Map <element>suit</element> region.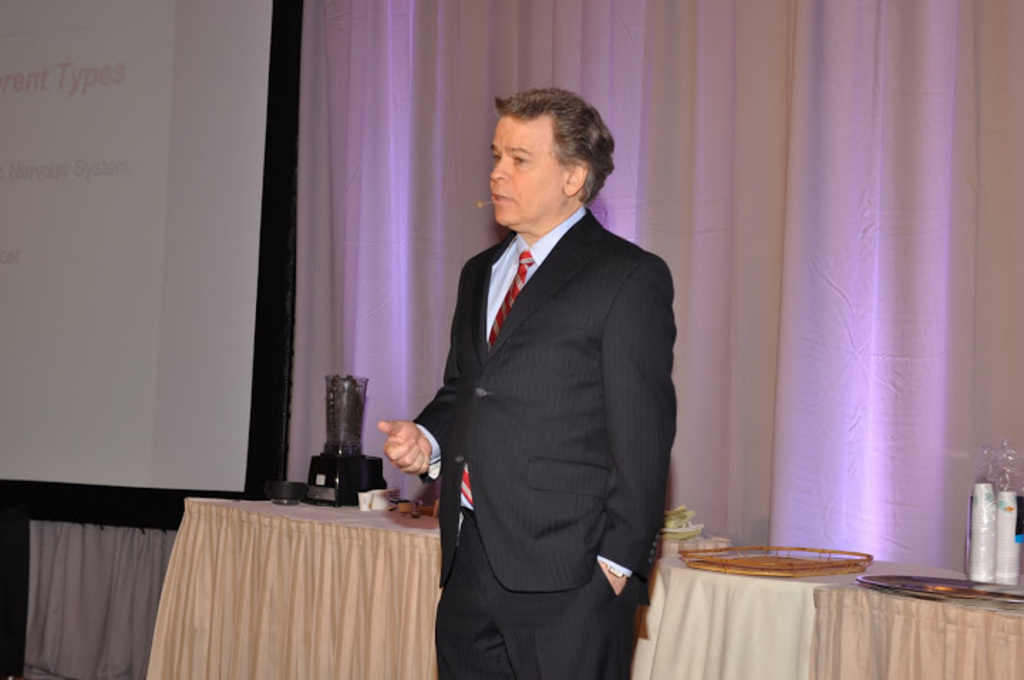
Mapped to pyautogui.locateOnScreen(411, 203, 677, 605).
